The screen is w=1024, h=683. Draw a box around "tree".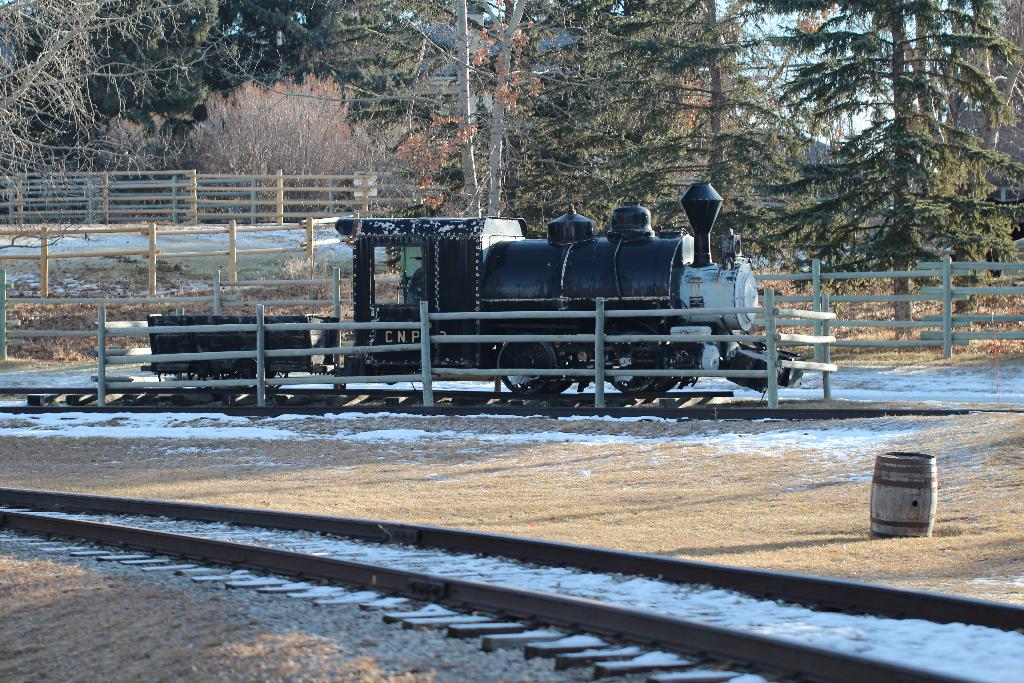
BBox(743, 0, 1023, 358).
